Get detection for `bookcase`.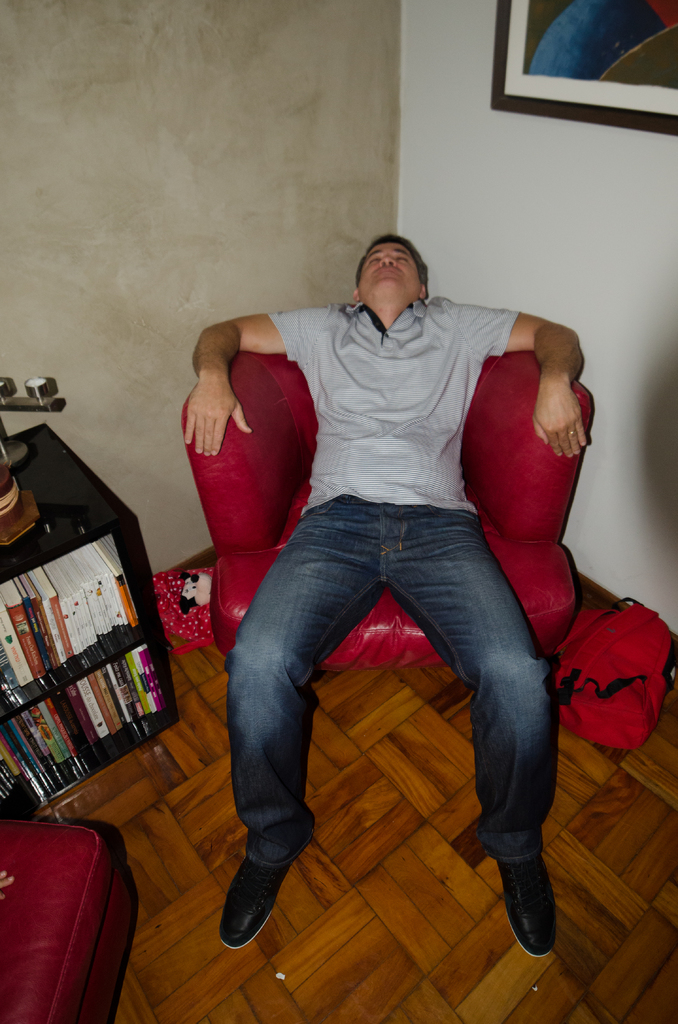
Detection: (left=0, top=423, right=180, bottom=822).
